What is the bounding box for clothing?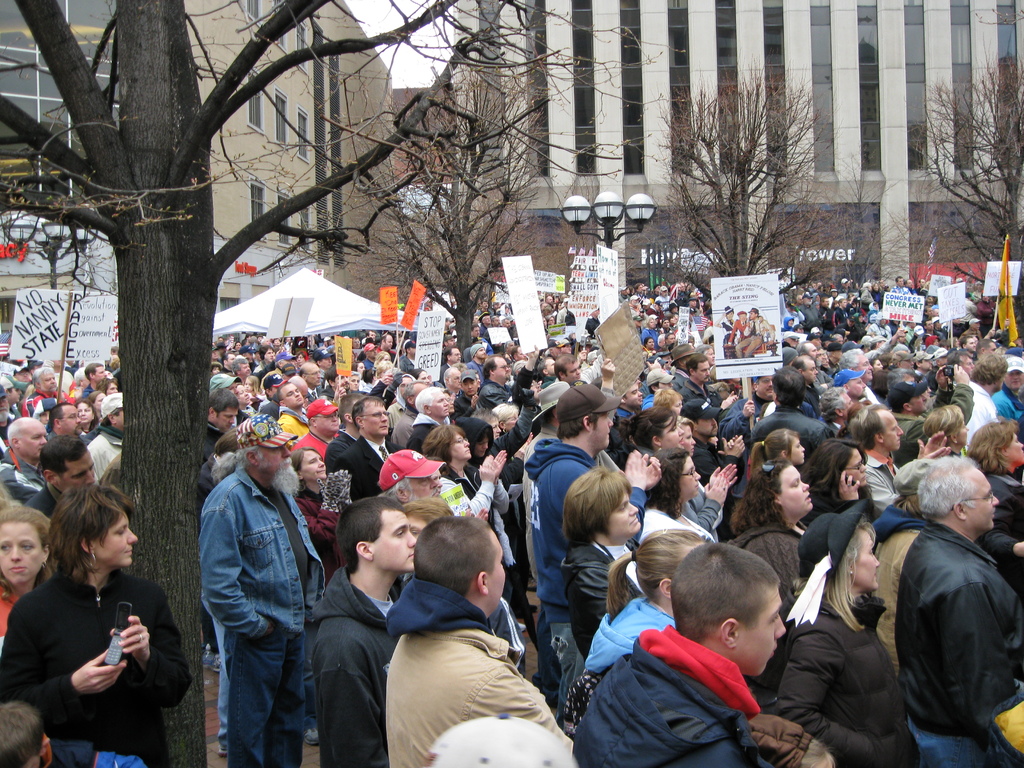
x1=868, y1=478, x2=1016, y2=764.
